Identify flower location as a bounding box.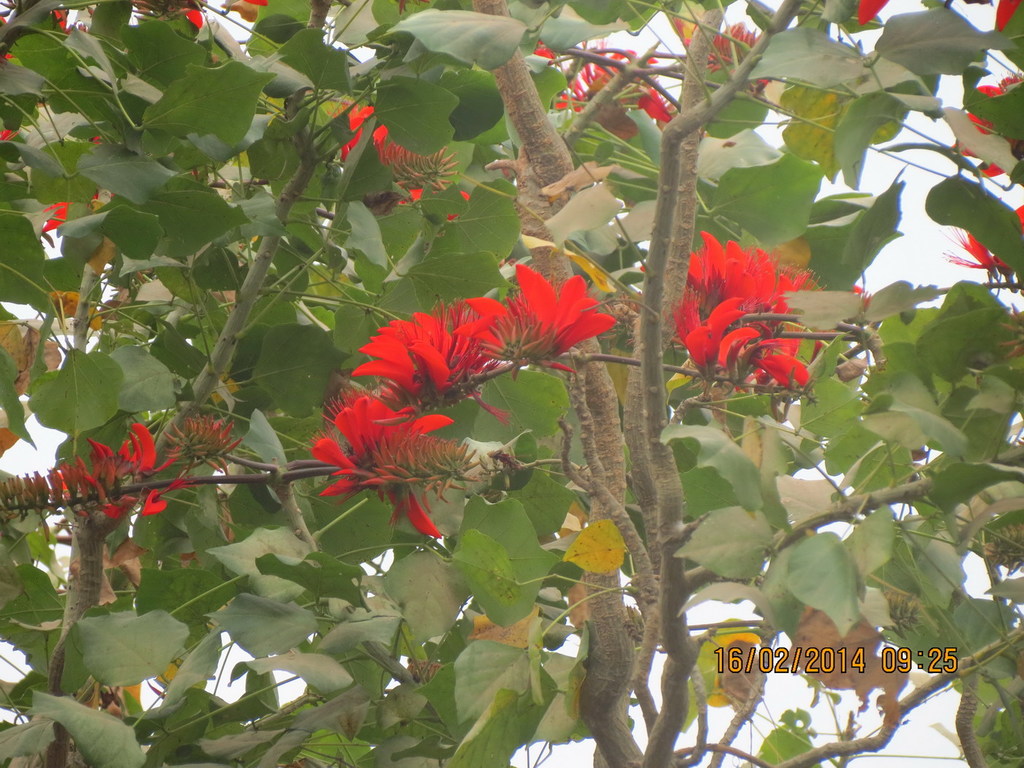
x1=951 y1=75 x2=1023 y2=179.
